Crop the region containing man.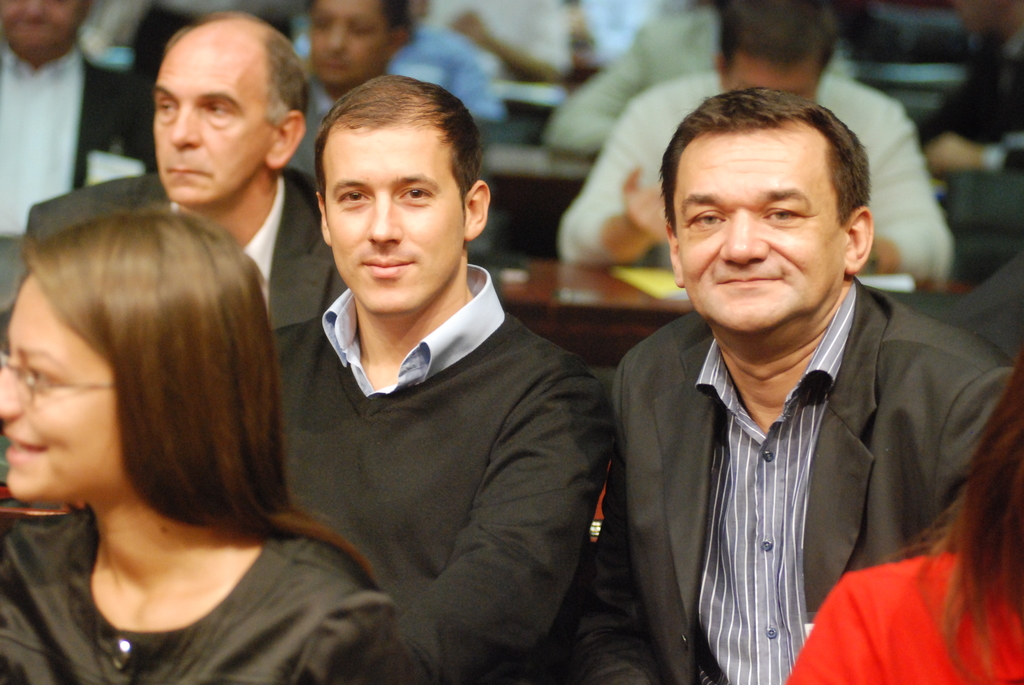
Crop region: x1=557, y1=0, x2=956, y2=282.
